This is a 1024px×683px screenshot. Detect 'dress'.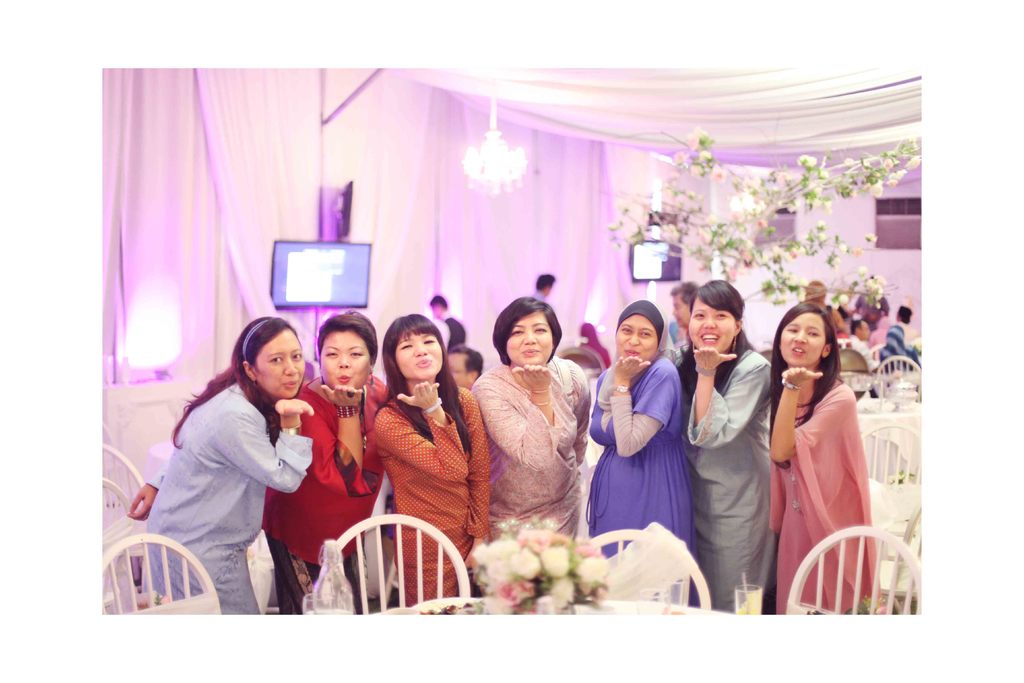
bbox=[575, 347, 698, 540].
